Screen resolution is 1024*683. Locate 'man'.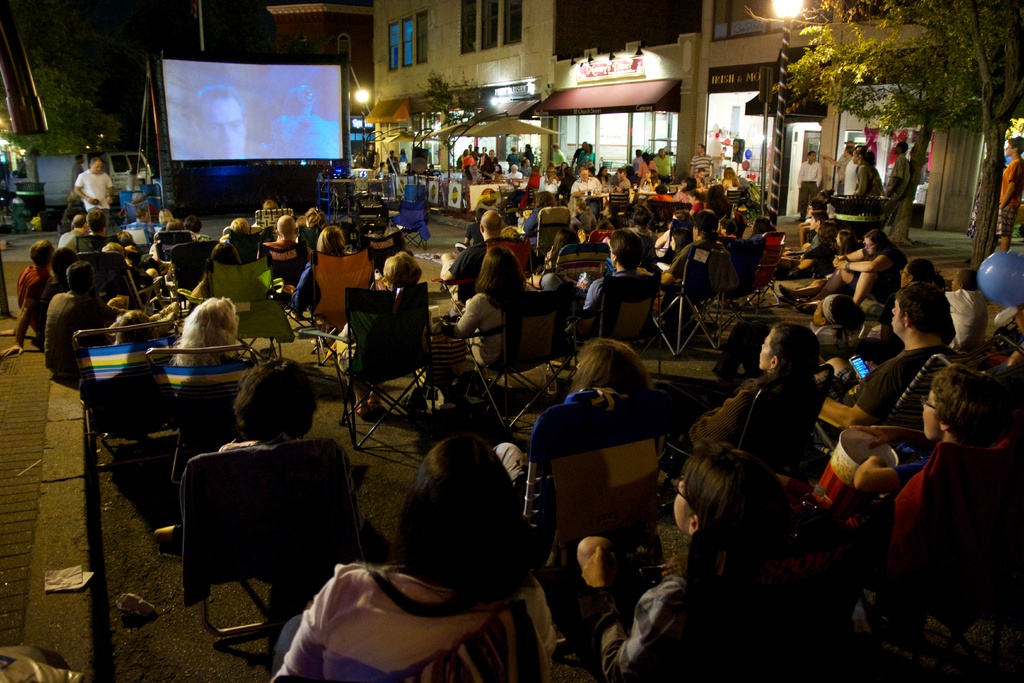
[x1=822, y1=288, x2=962, y2=433].
